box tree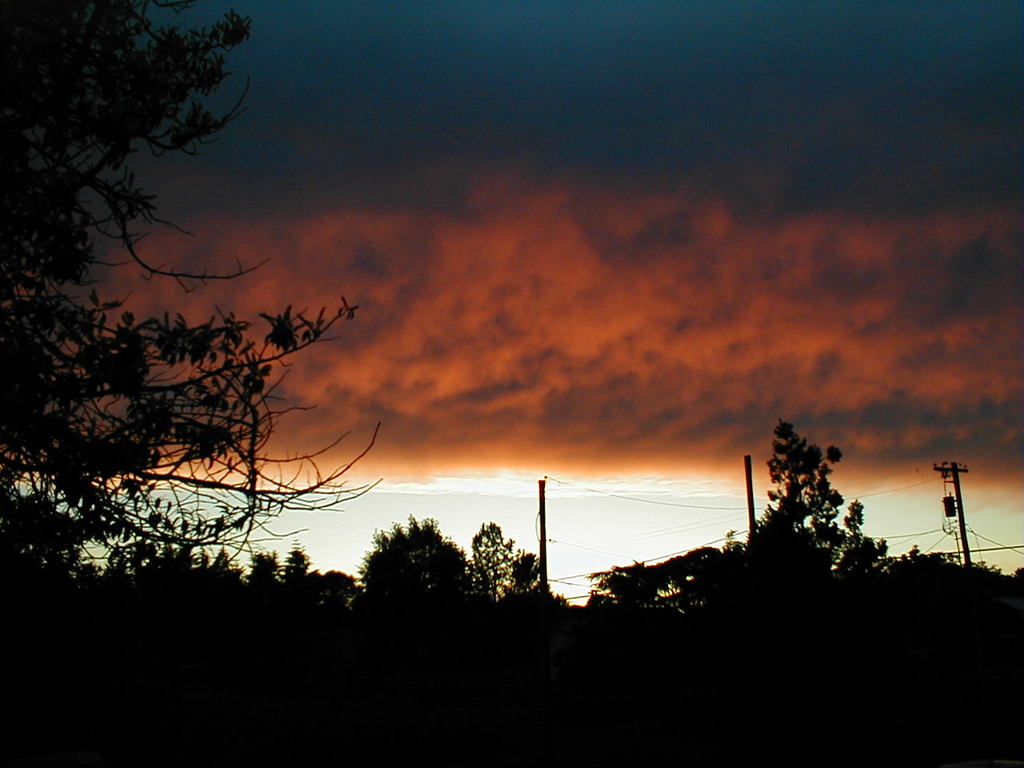
locate(873, 534, 1023, 599)
